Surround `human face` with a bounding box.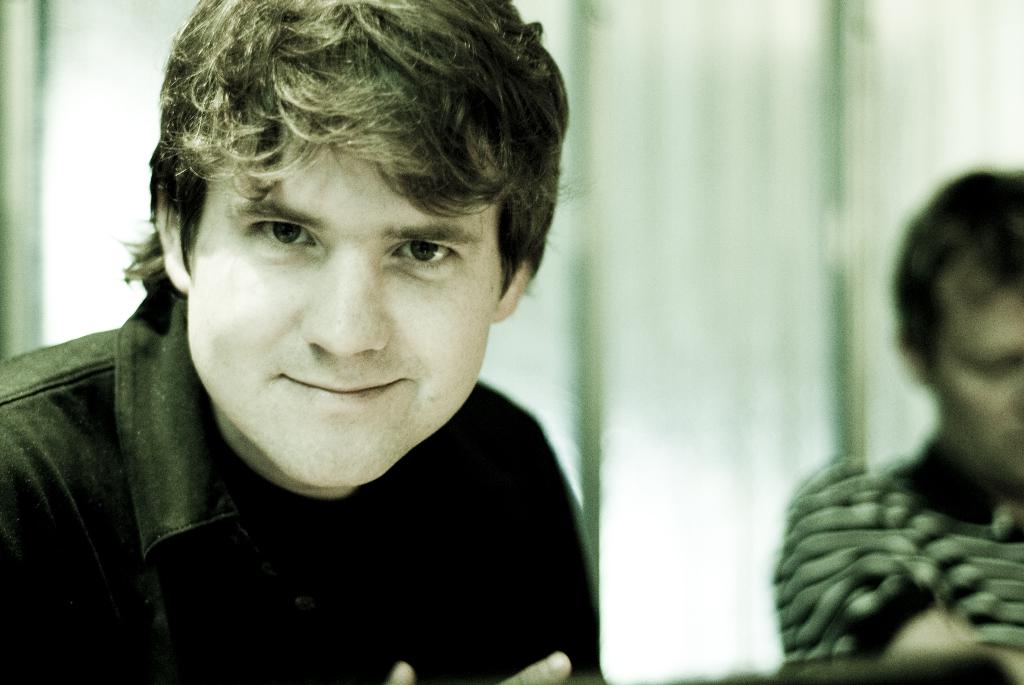
(924, 240, 1023, 480).
